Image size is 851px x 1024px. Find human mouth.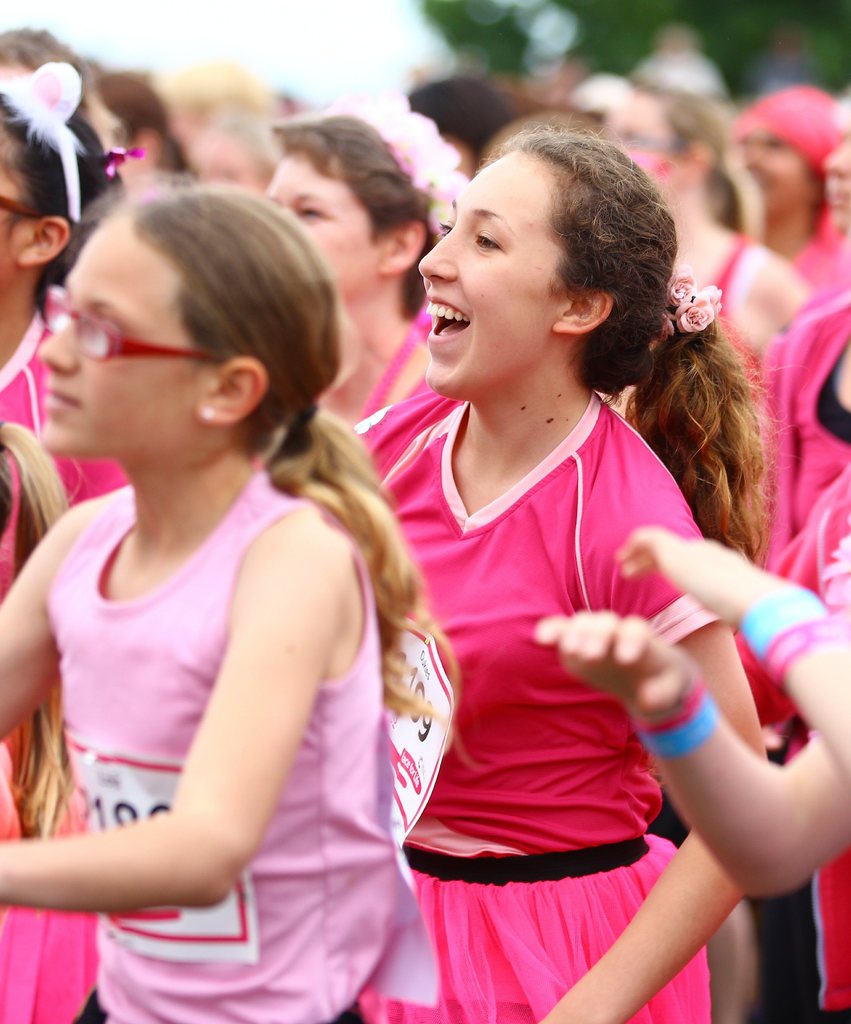
{"x1": 44, "y1": 383, "x2": 85, "y2": 413}.
